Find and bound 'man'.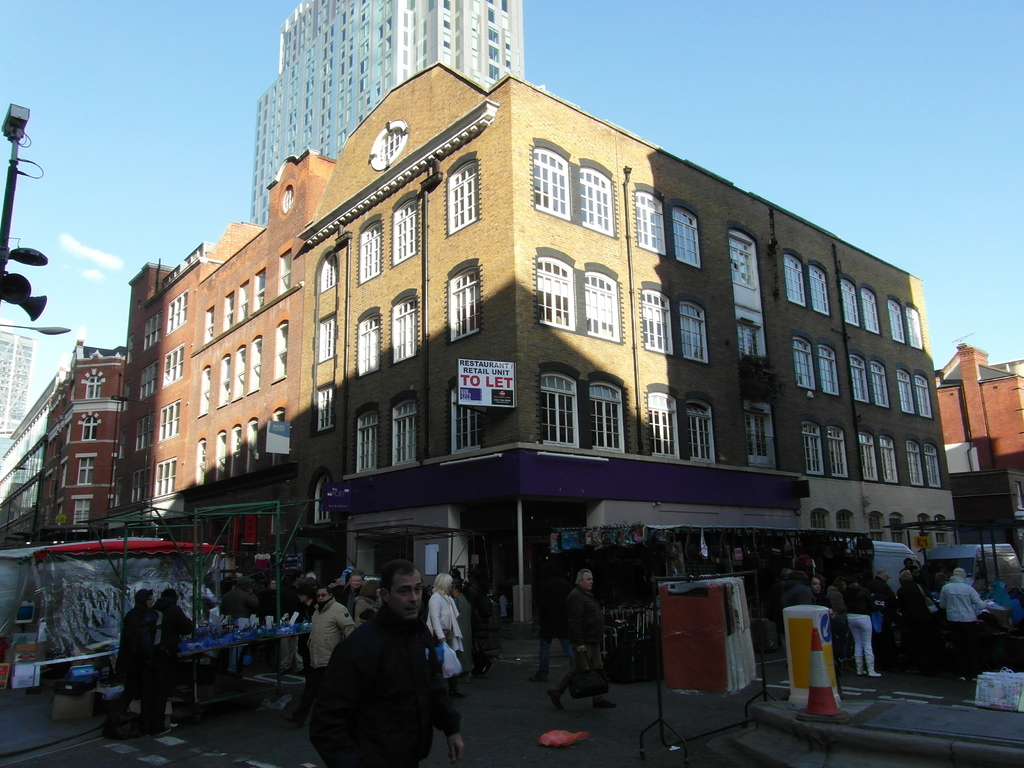
Bound: (x1=547, y1=570, x2=618, y2=712).
